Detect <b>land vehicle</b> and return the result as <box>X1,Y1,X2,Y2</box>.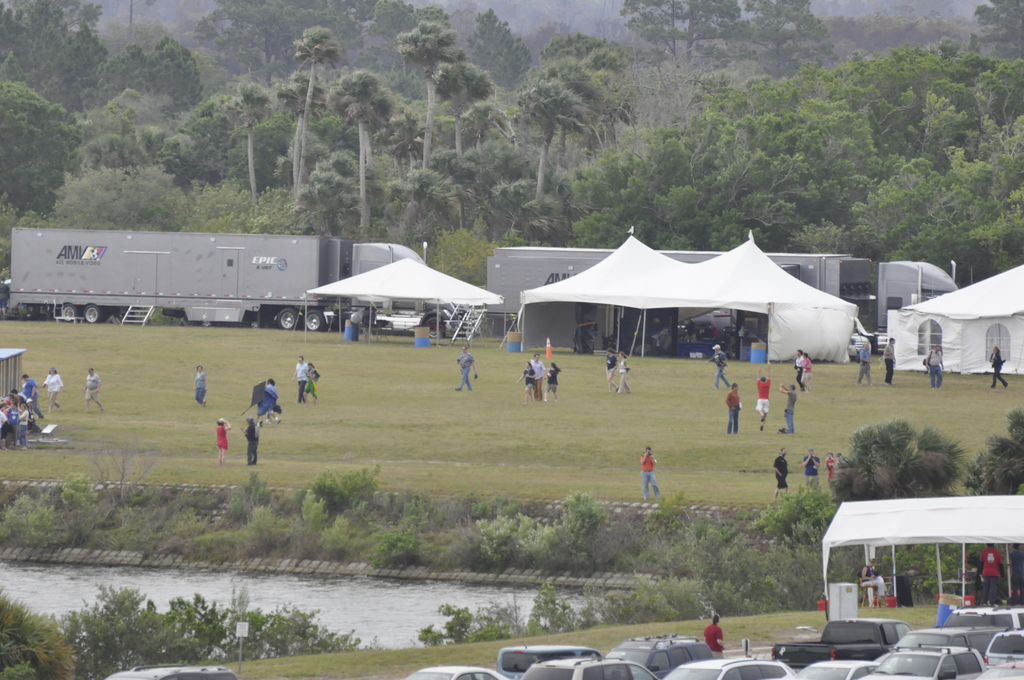
<box>109,665,236,679</box>.
